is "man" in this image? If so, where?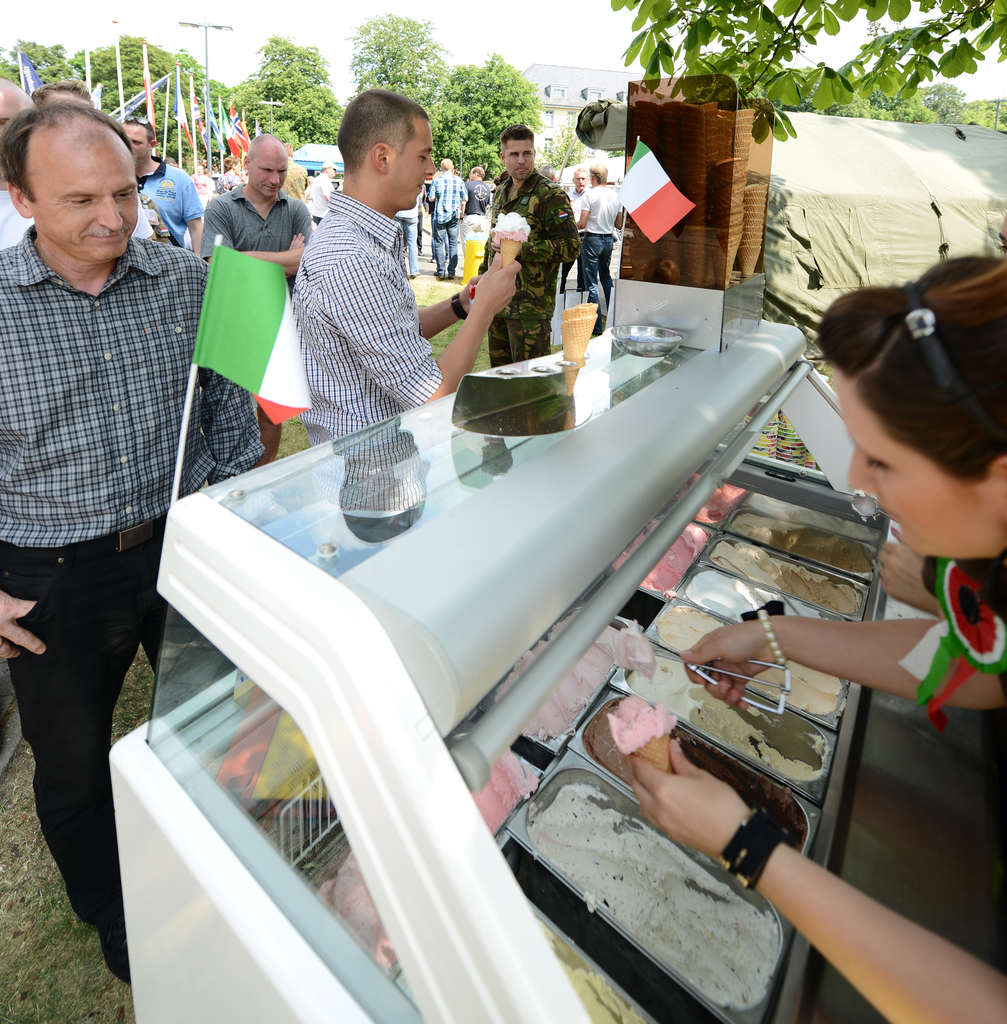
Yes, at bbox(555, 161, 589, 292).
